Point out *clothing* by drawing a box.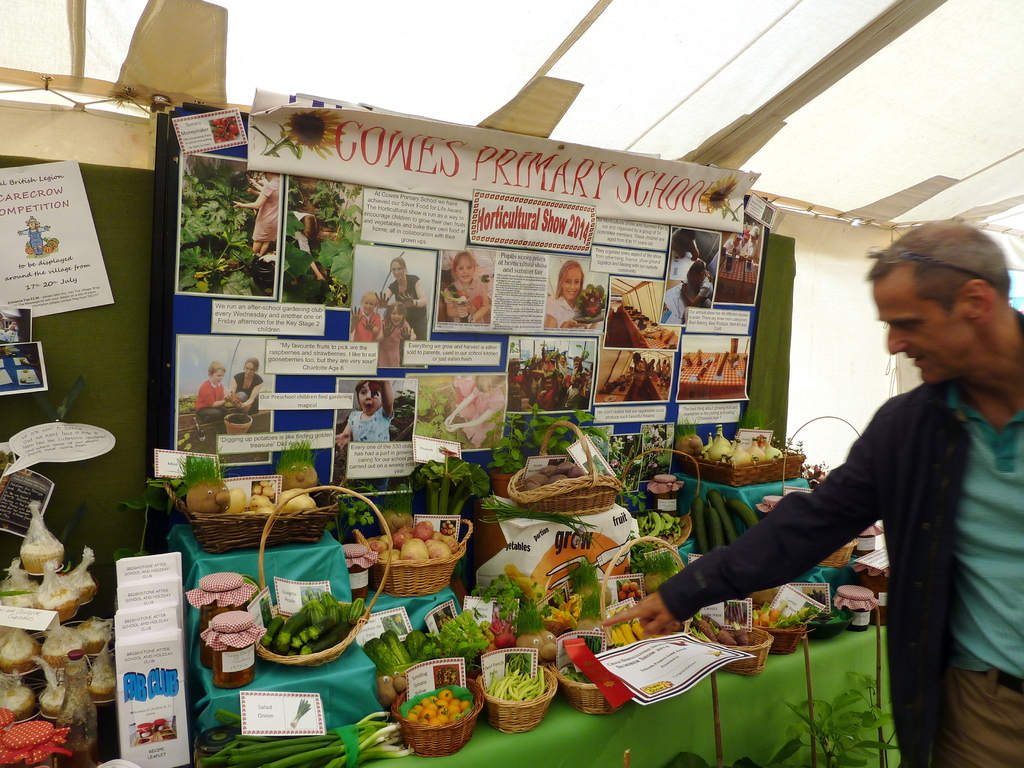
pyautogui.locateOnScreen(255, 179, 283, 244).
